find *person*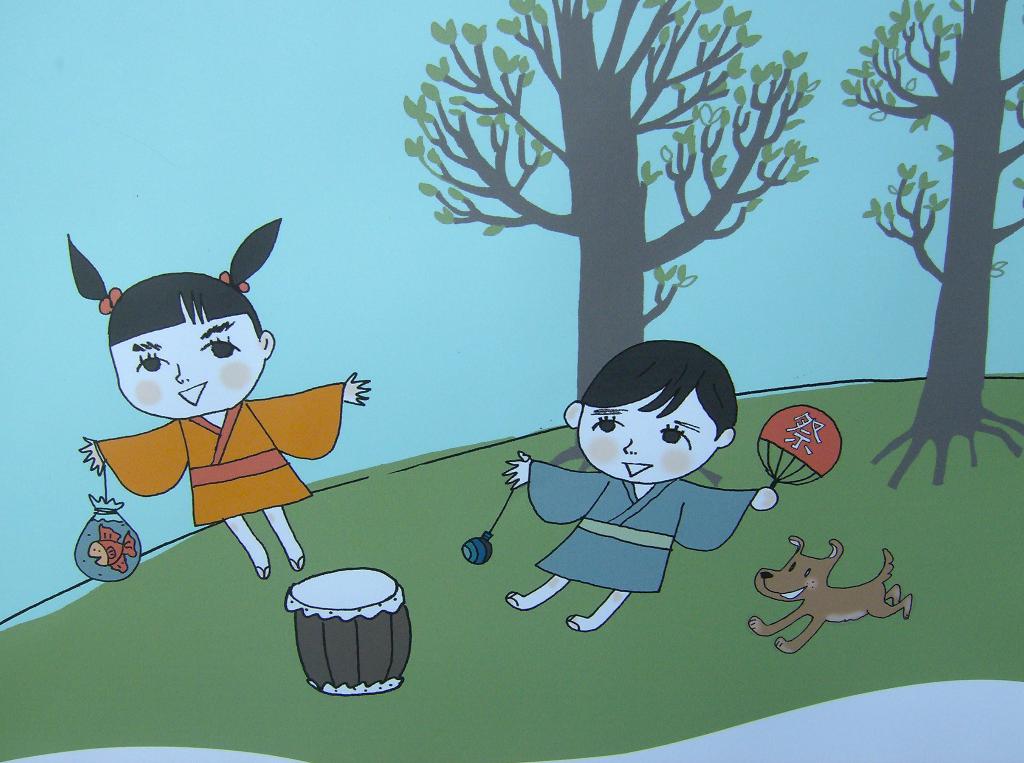
[x1=70, y1=244, x2=352, y2=594]
